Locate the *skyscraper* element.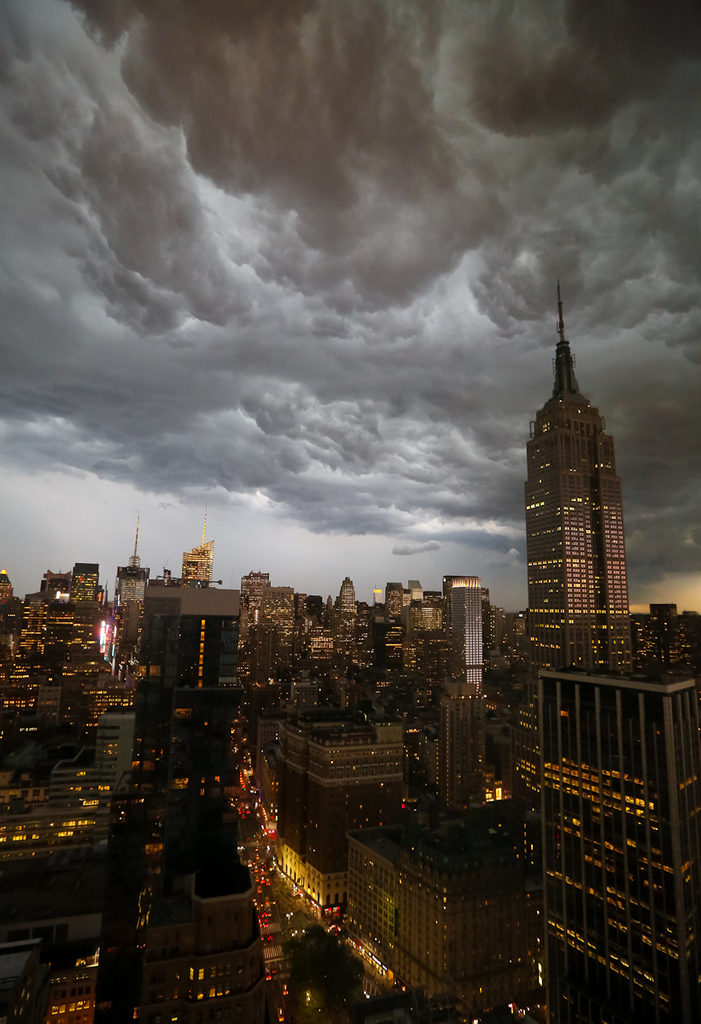
Element bbox: locate(503, 292, 667, 782).
